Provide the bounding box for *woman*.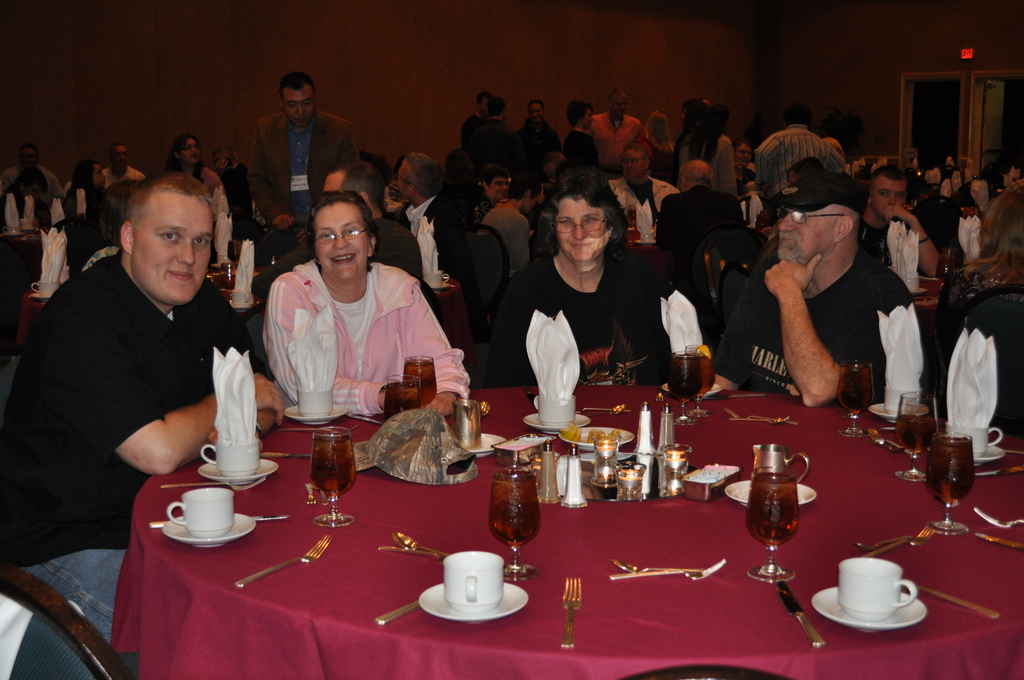
bbox=(390, 152, 450, 280).
